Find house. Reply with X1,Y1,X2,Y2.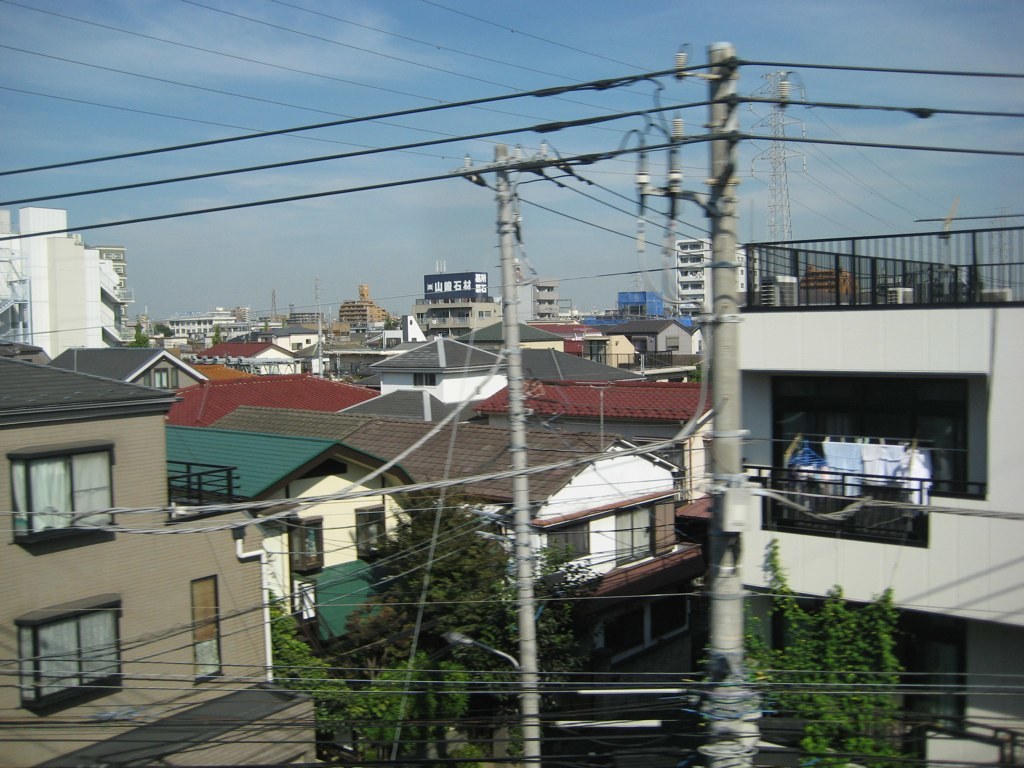
410,270,506,337.
